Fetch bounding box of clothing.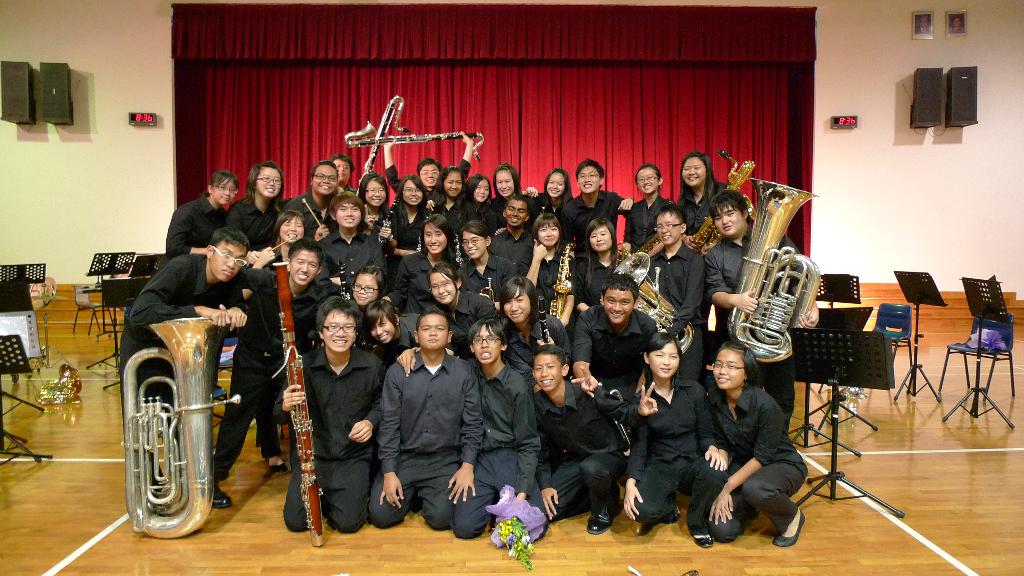
Bbox: 273/339/384/532.
